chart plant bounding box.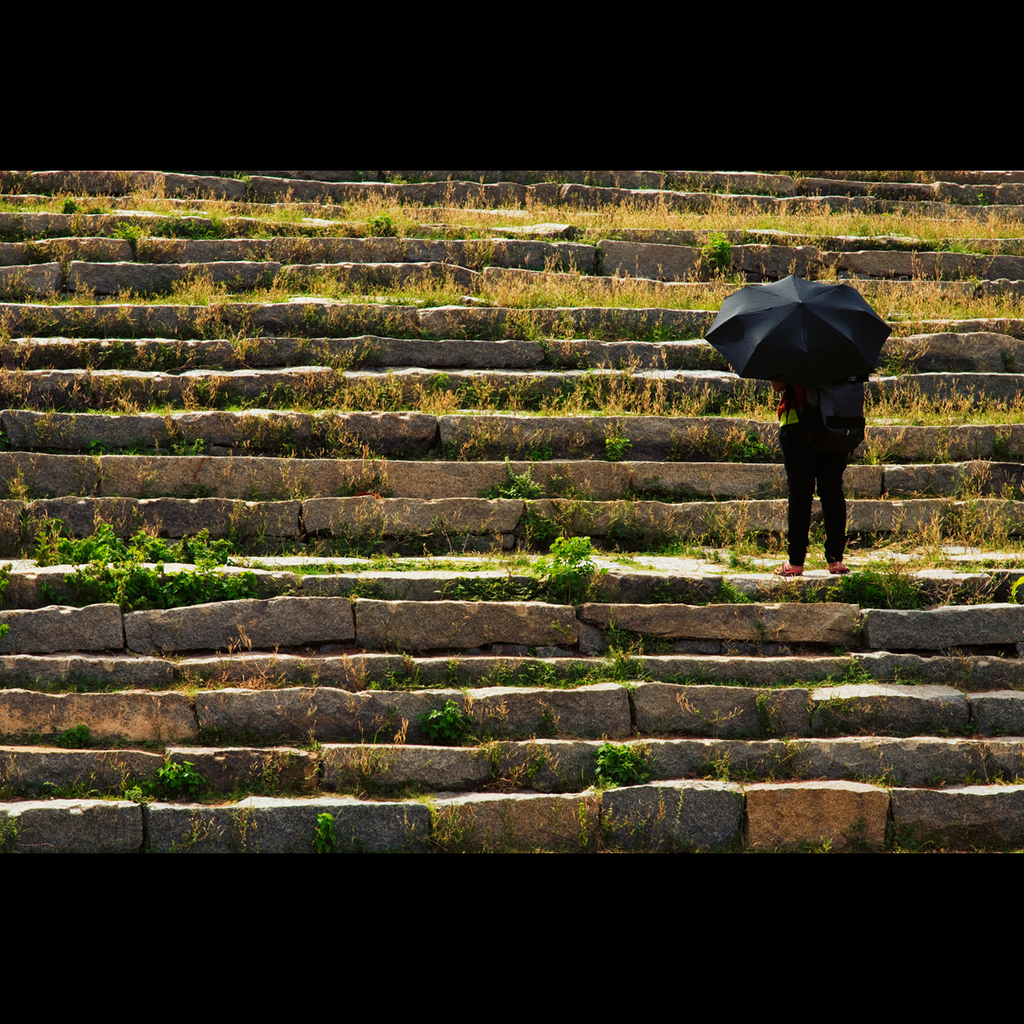
Charted: 39:524:231:562.
